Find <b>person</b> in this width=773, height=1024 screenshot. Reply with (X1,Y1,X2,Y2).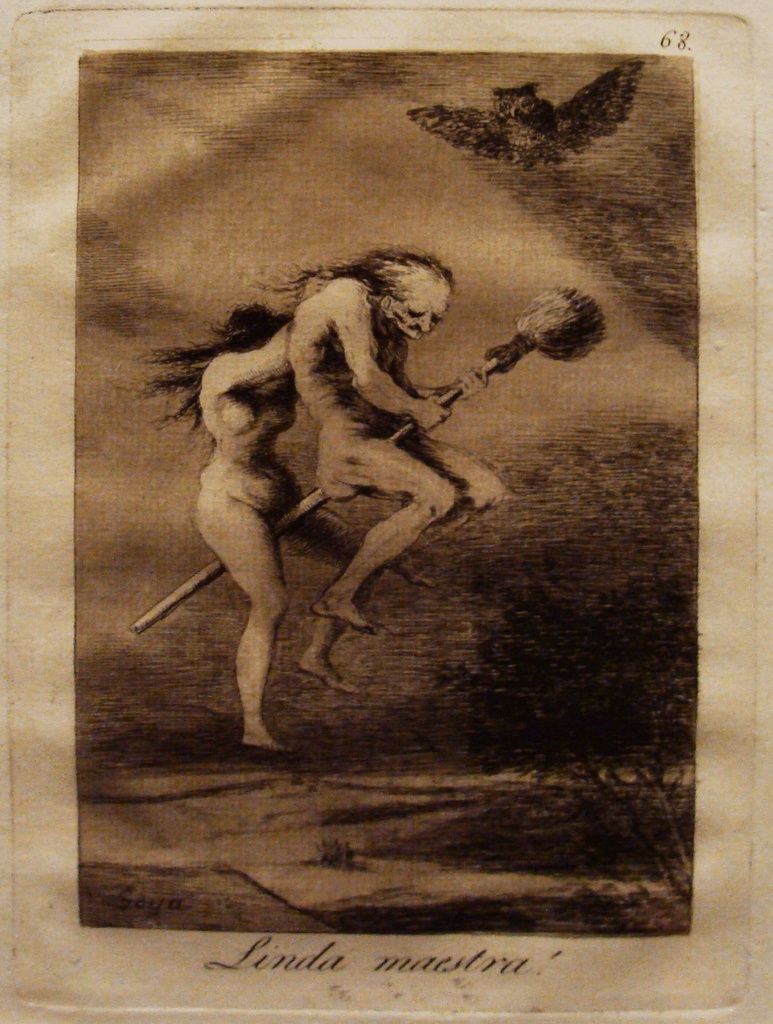
(279,246,517,699).
